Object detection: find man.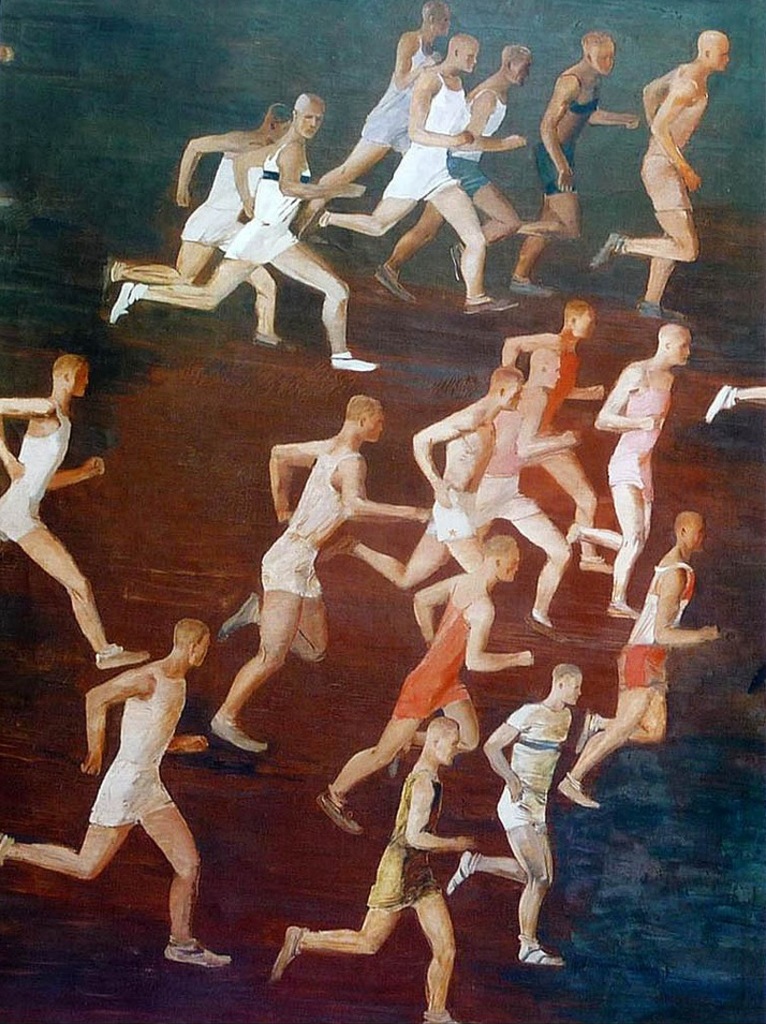
bbox=[320, 48, 530, 340].
